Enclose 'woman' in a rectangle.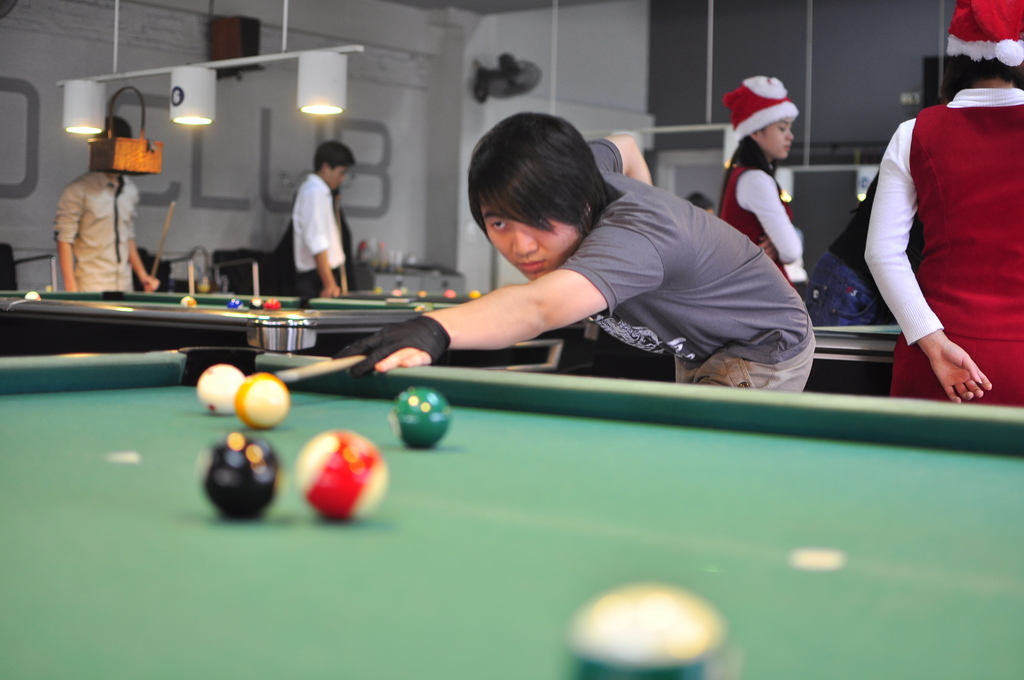
707, 74, 800, 273.
